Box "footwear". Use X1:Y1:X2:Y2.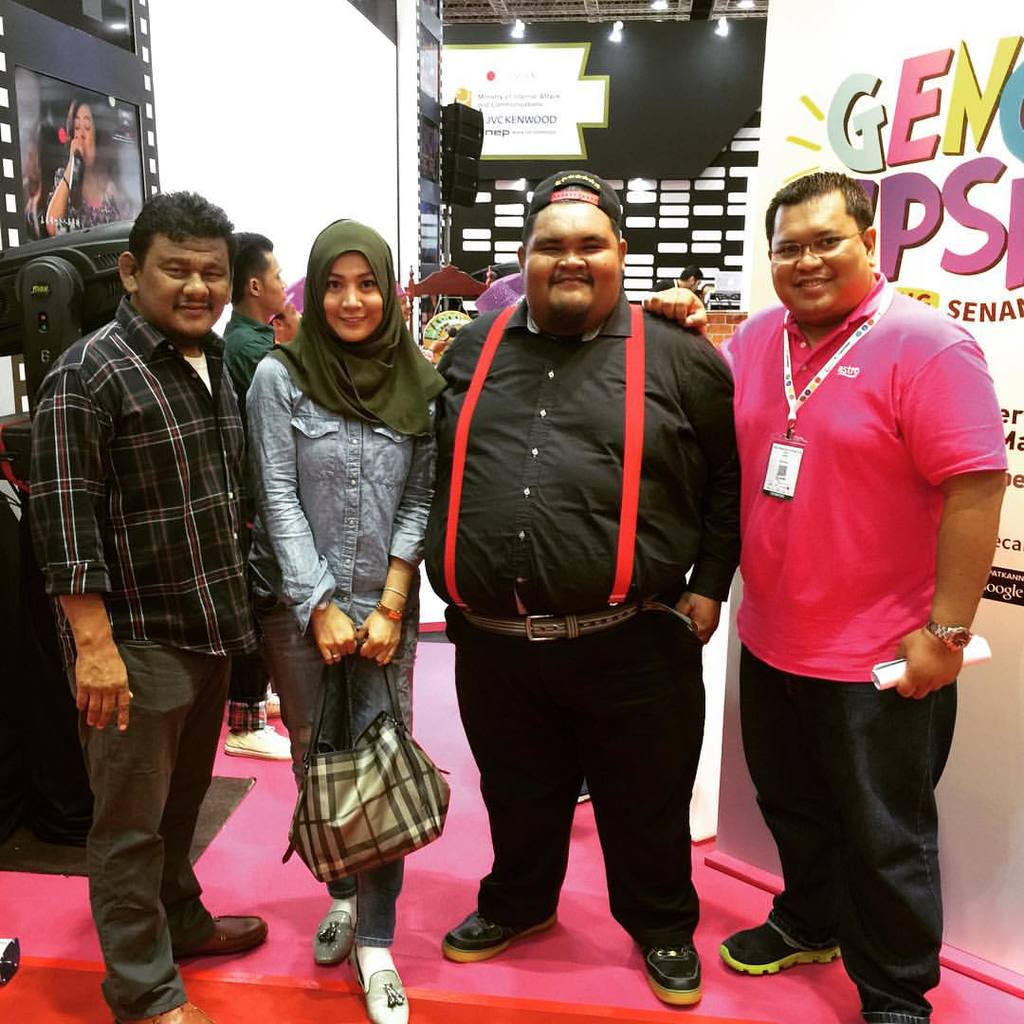
304:901:359:960.
